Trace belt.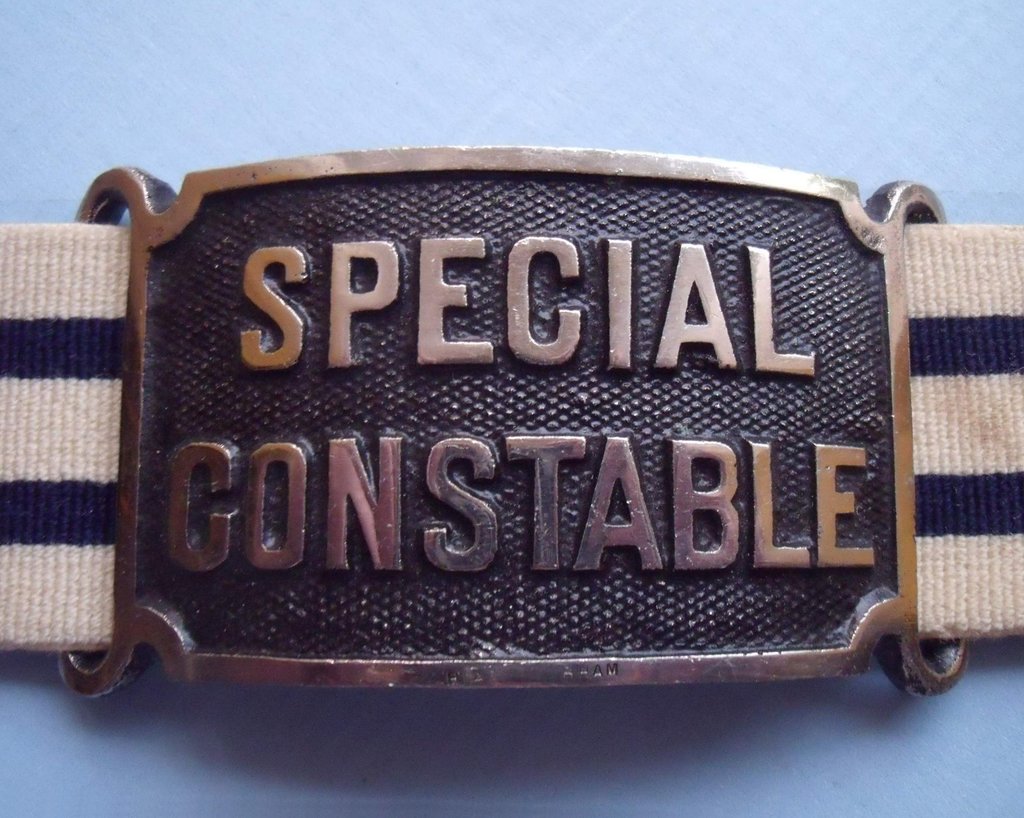
Traced to 0, 148, 1023, 697.
